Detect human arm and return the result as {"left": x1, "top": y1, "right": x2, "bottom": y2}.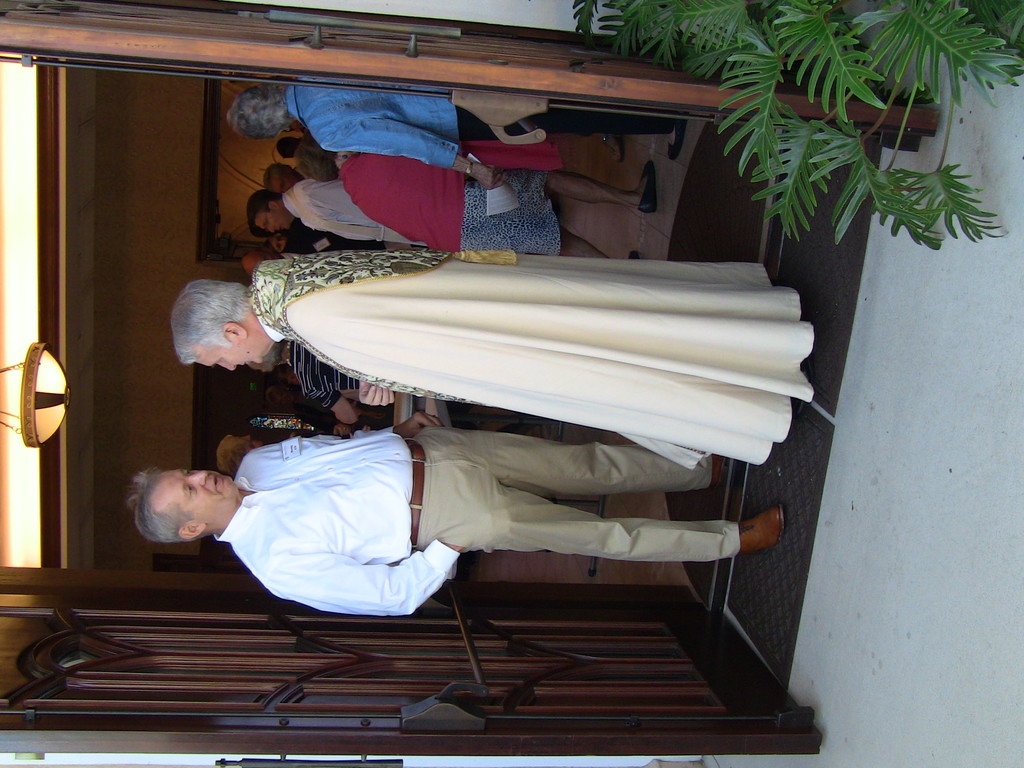
{"left": 355, "top": 381, "right": 393, "bottom": 419}.
